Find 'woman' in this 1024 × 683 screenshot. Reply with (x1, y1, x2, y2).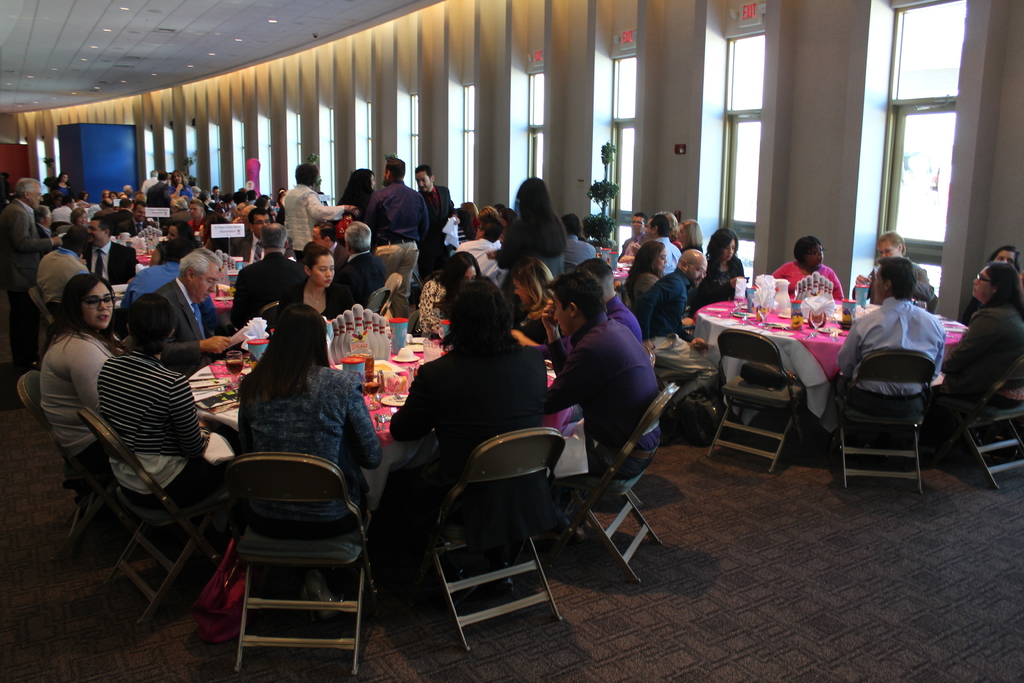
(622, 241, 671, 308).
